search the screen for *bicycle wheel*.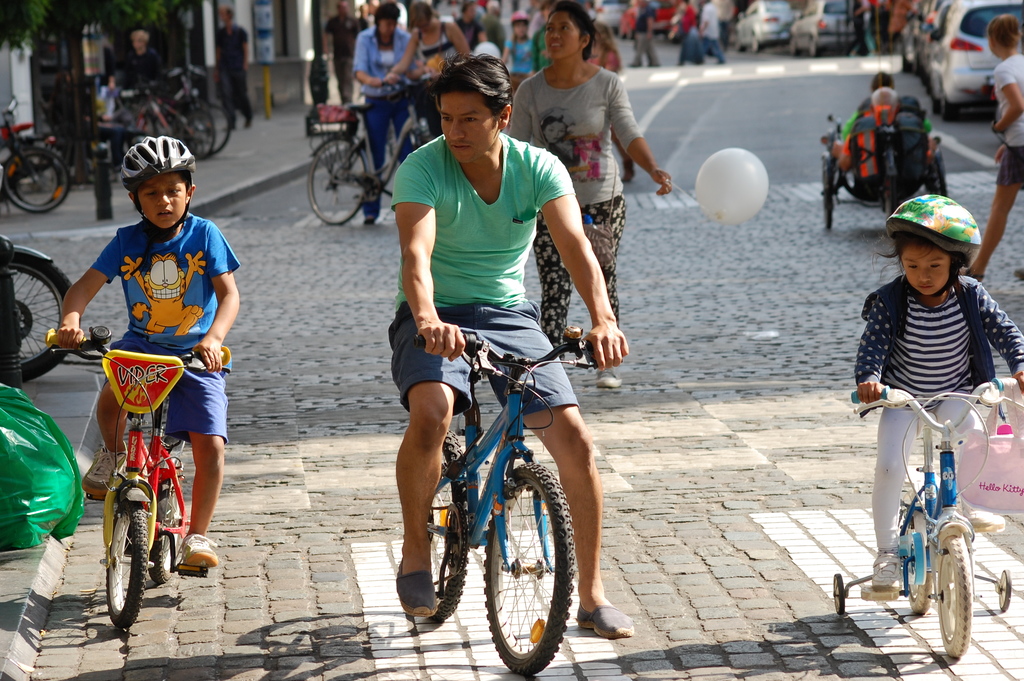
Found at [307,134,372,225].
